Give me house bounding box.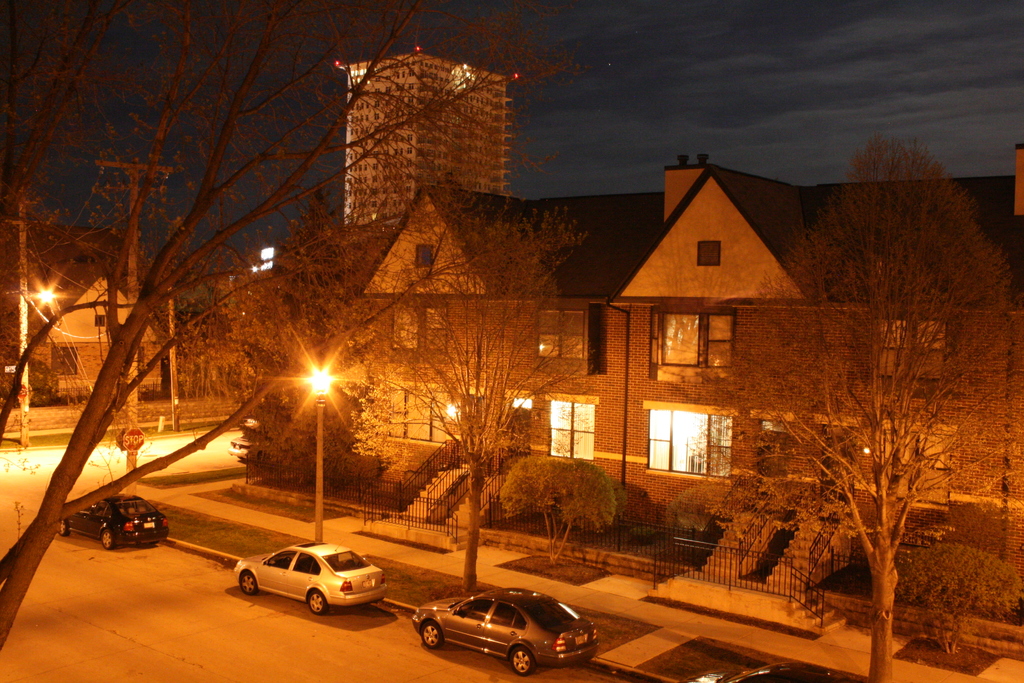
locate(620, 146, 1014, 593).
